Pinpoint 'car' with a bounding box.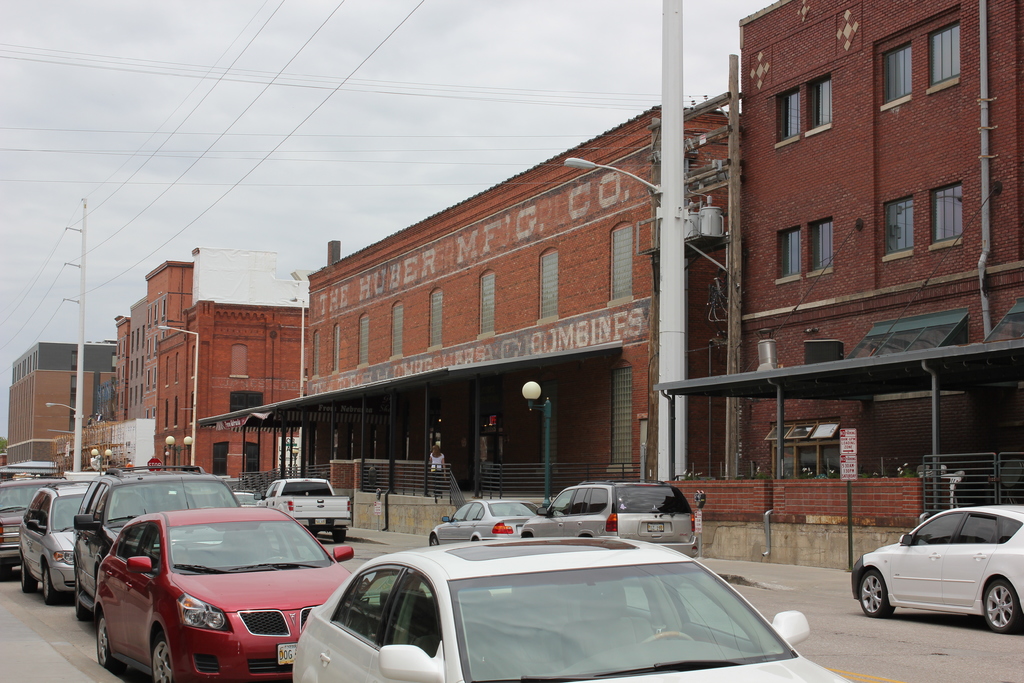
crop(524, 482, 695, 557).
